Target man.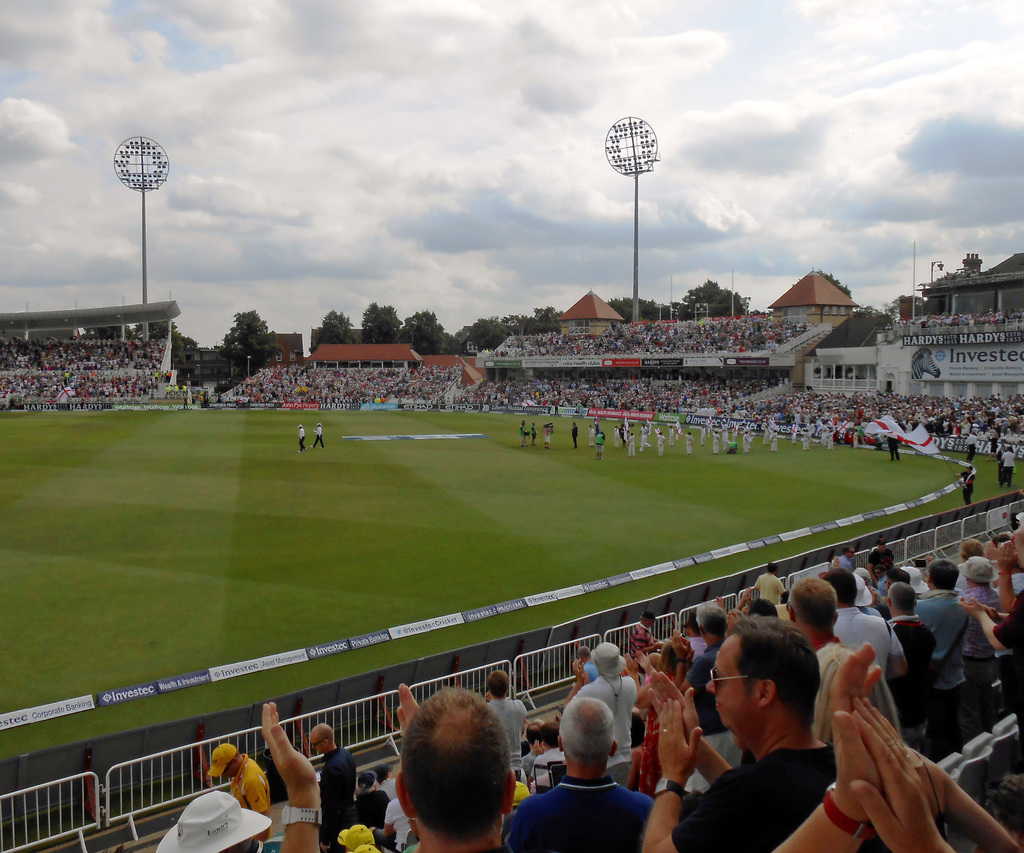
Target region: <region>519, 722, 540, 779</region>.
